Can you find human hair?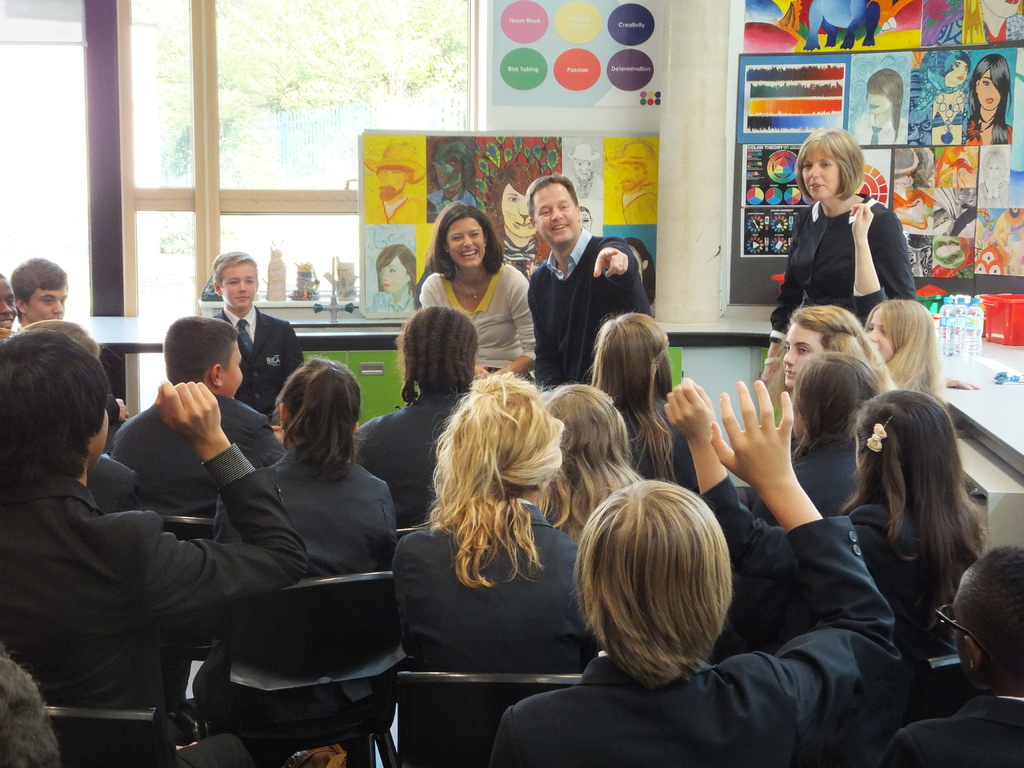
Yes, bounding box: box(432, 193, 514, 276).
